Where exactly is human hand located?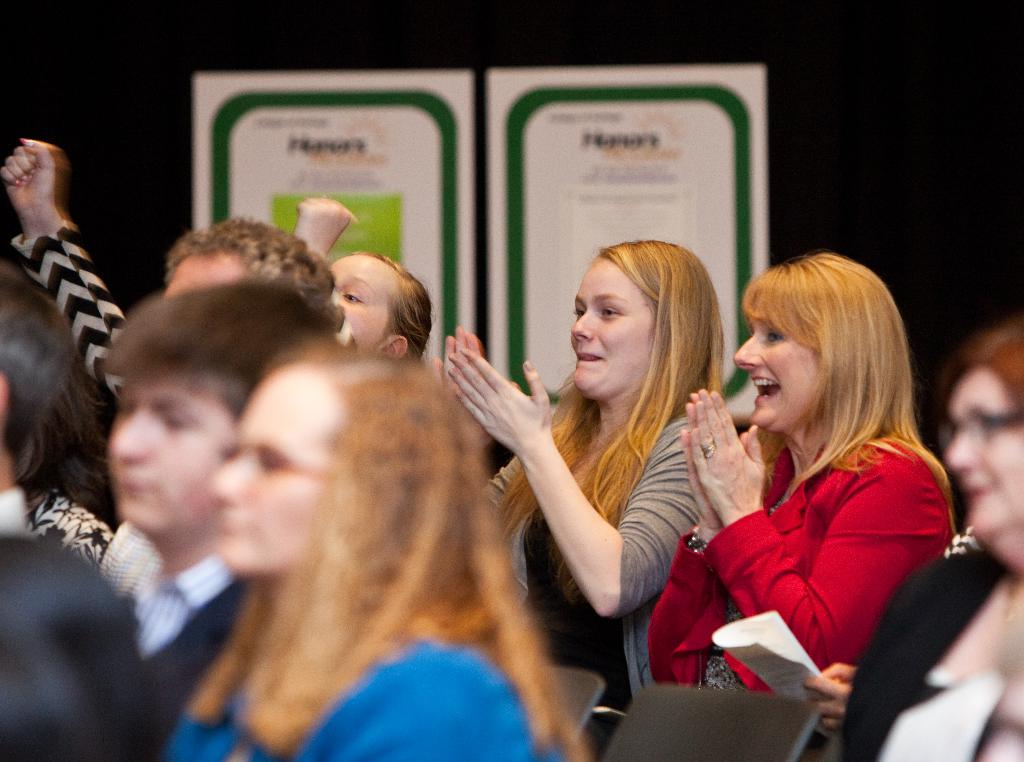
Its bounding box is Rect(0, 139, 58, 213).
